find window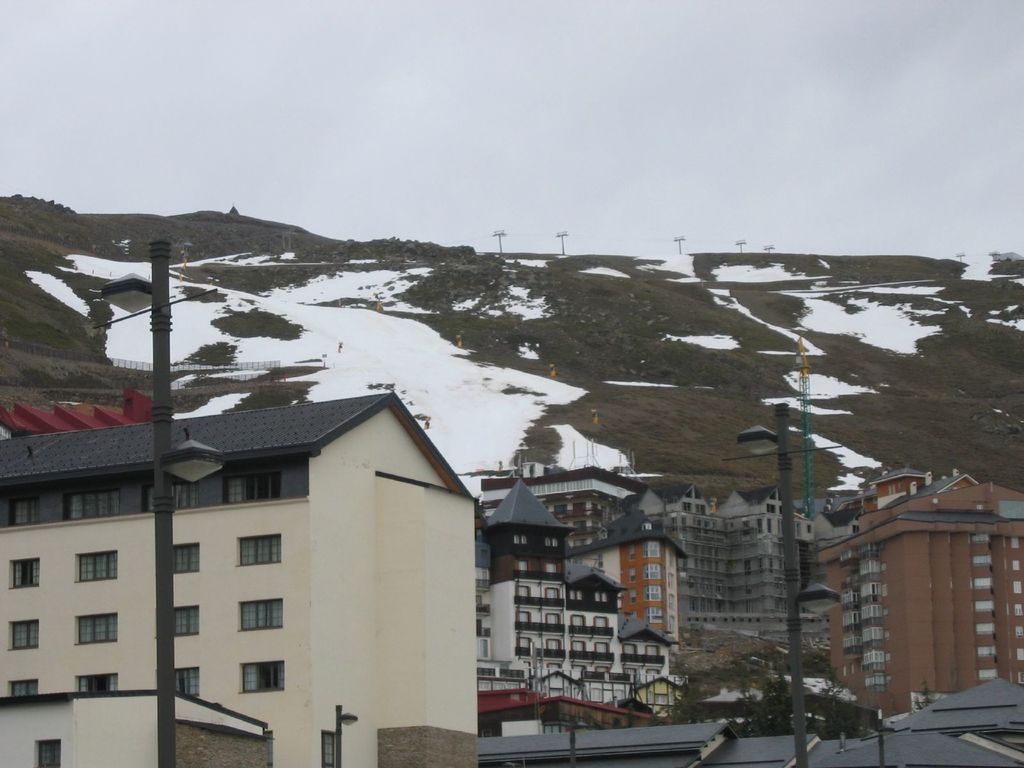
{"x1": 174, "y1": 664, "x2": 202, "y2": 696}
